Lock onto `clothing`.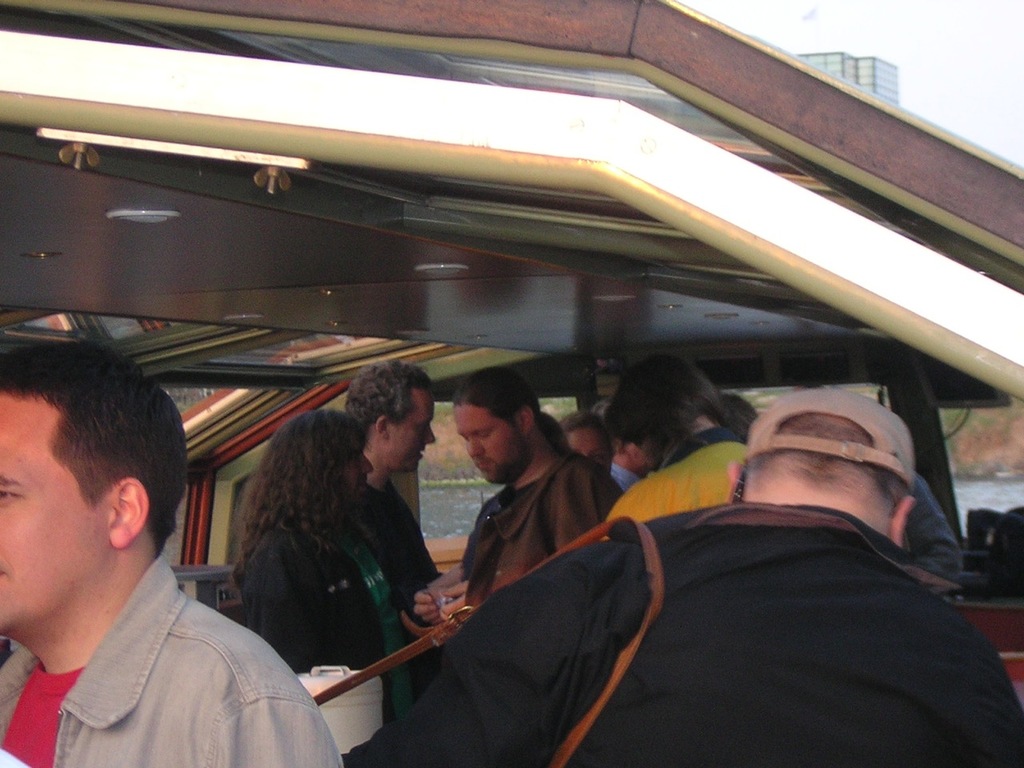
Locked: select_region(605, 425, 749, 534).
